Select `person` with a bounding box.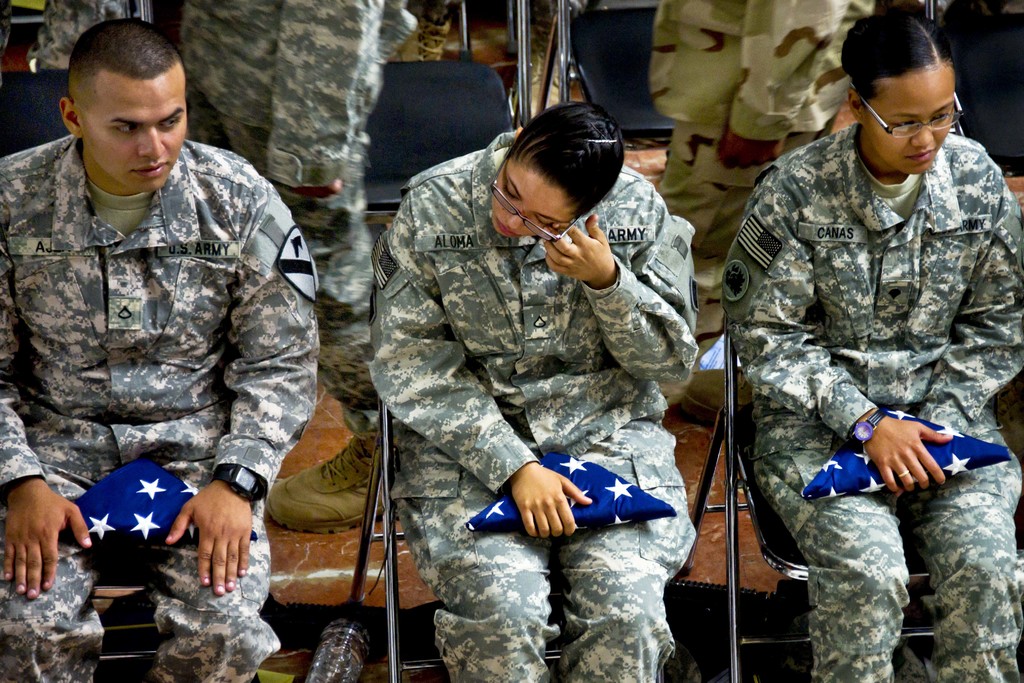
(718,5,1023,682).
